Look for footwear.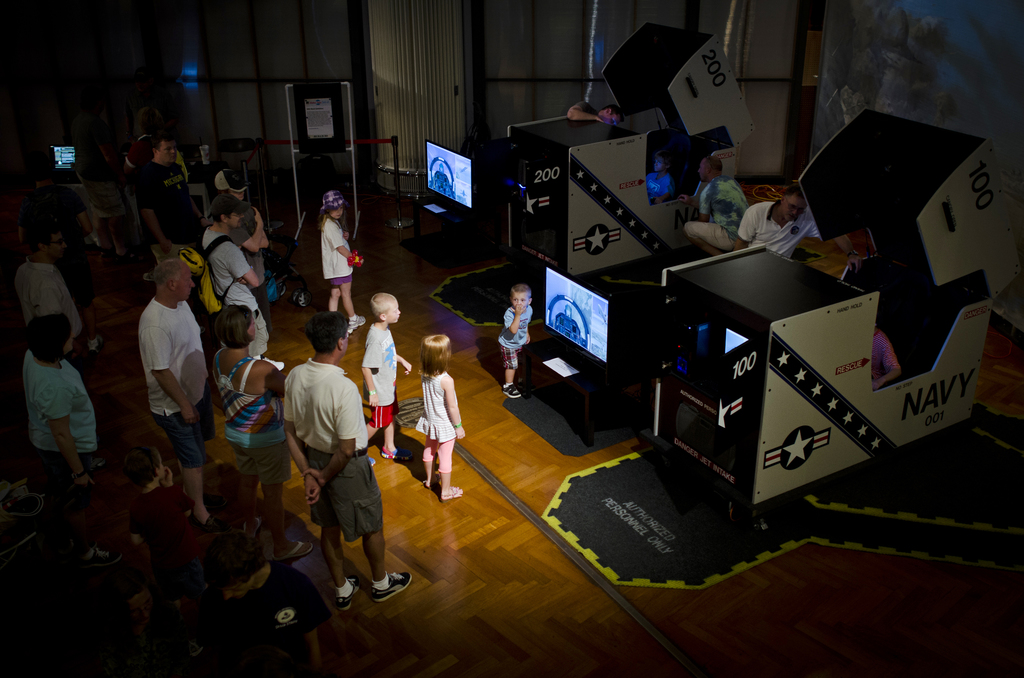
Found: 253 512 264 534.
